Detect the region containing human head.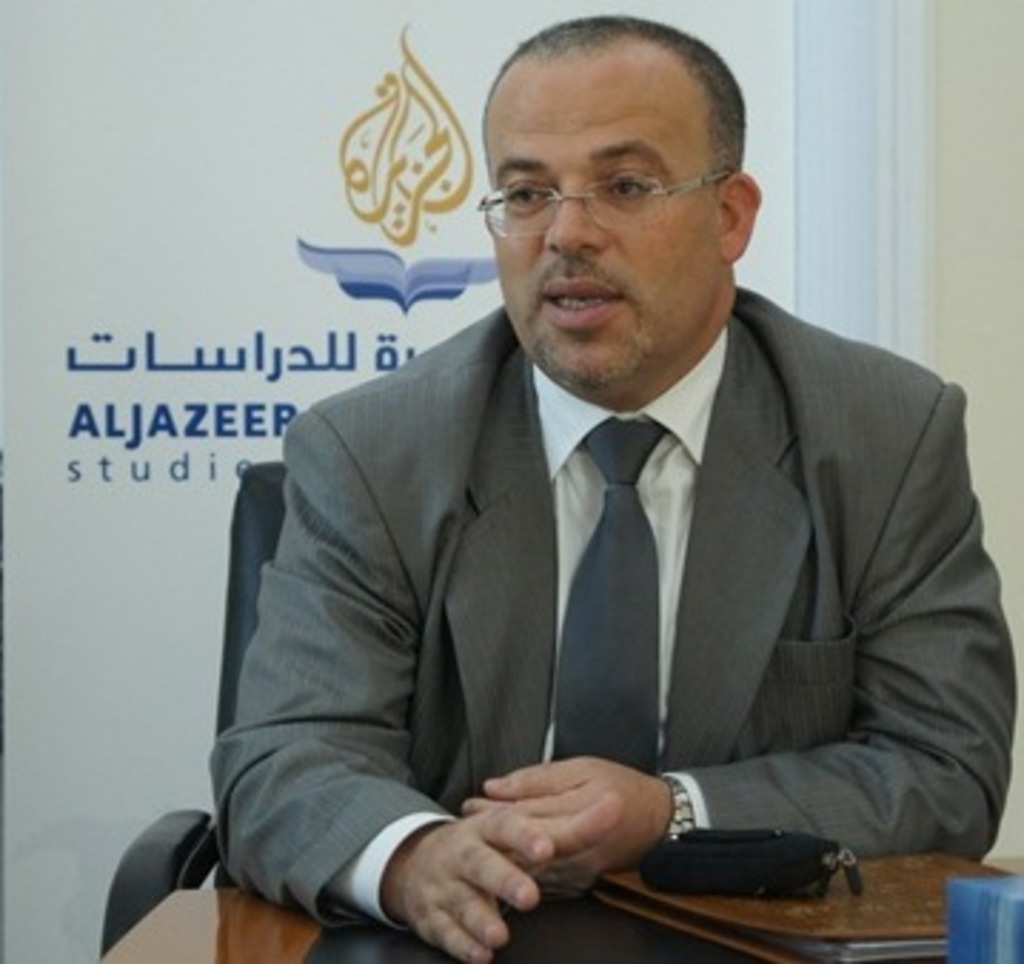
(471, 9, 770, 354).
